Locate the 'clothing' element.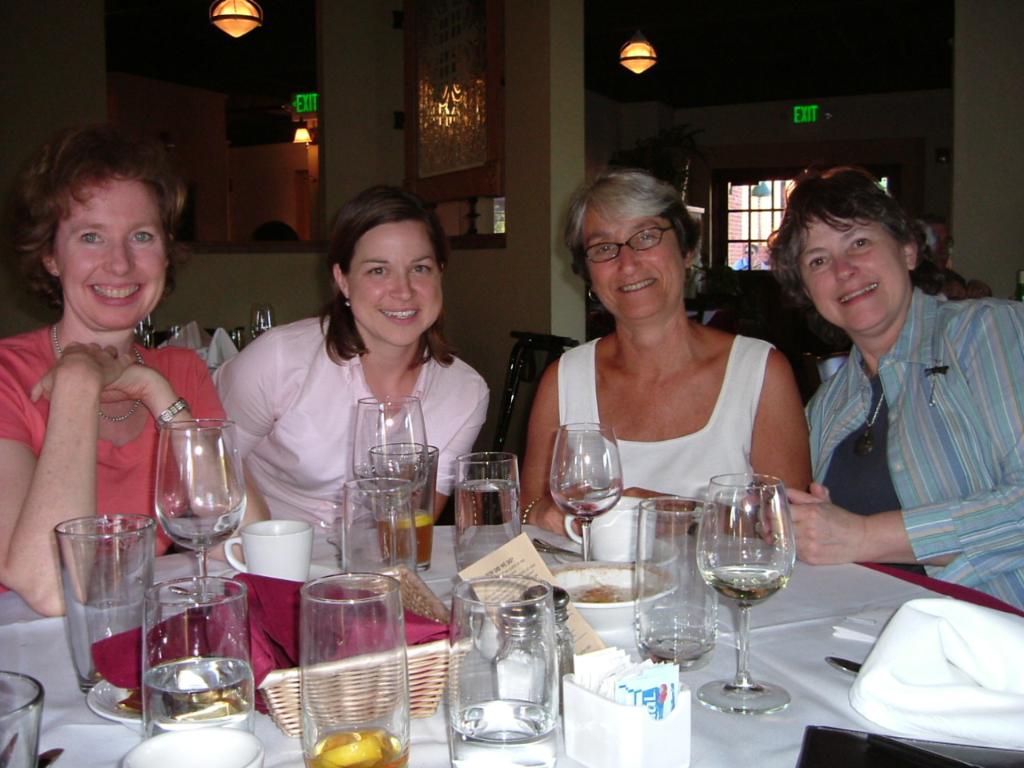
Element bbox: select_region(0, 325, 230, 565).
